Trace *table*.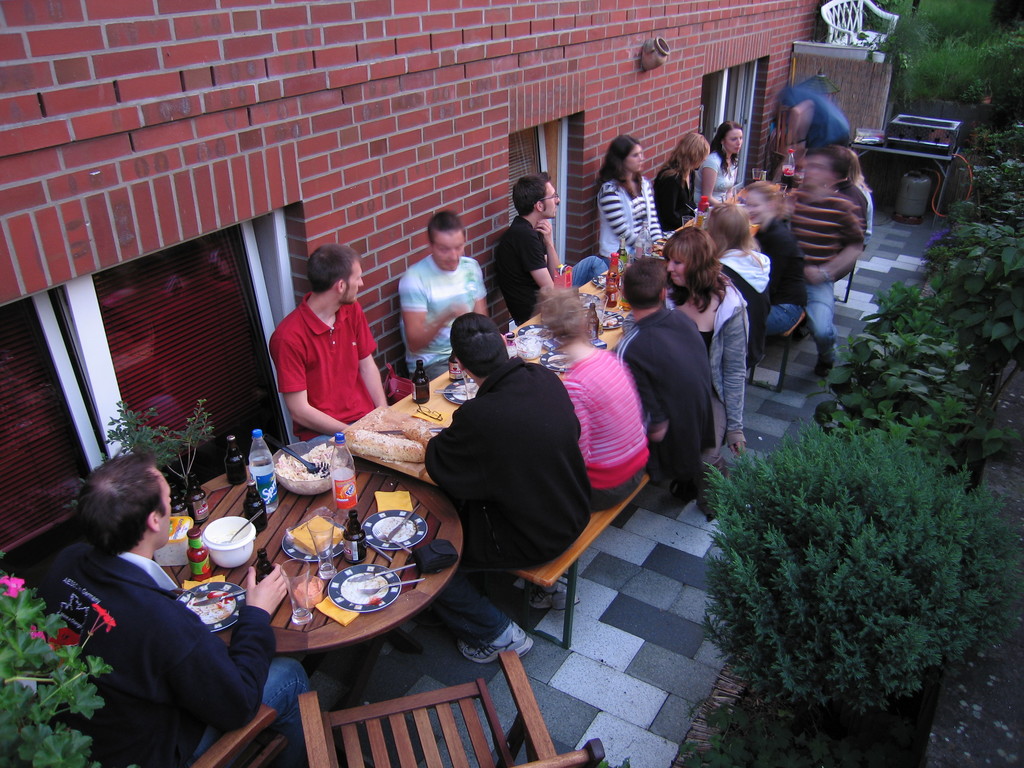
Traced to {"x1": 164, "y1": 431, "x2": 480, "y2": 712}.
